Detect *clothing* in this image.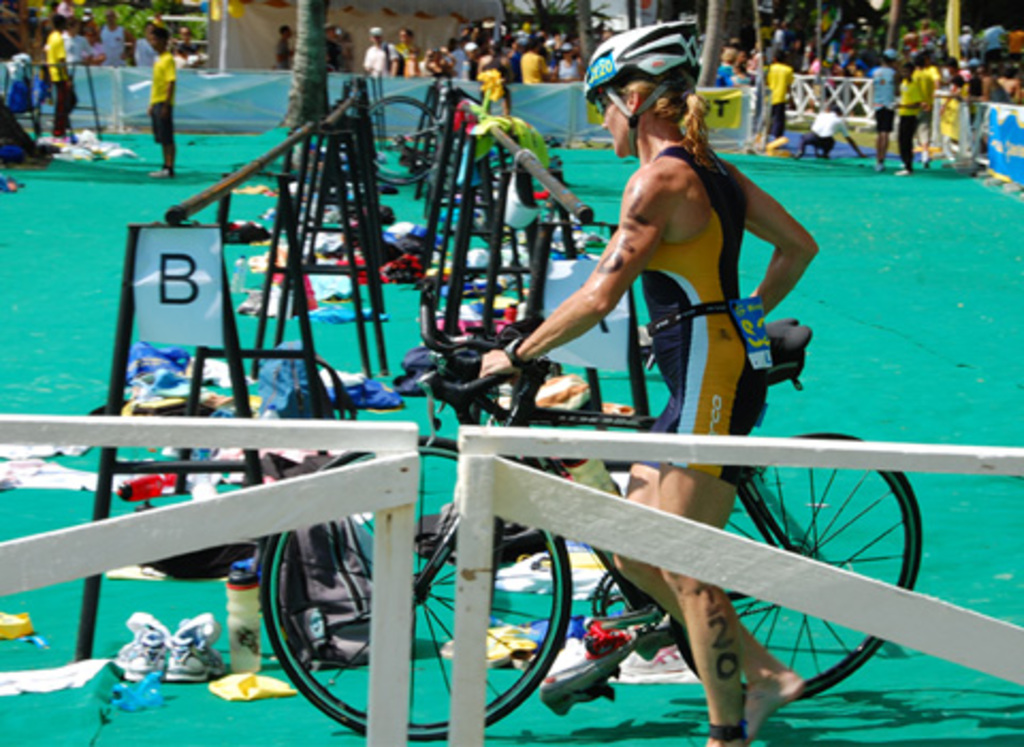
Detection: (149, 53, 183, 152).
